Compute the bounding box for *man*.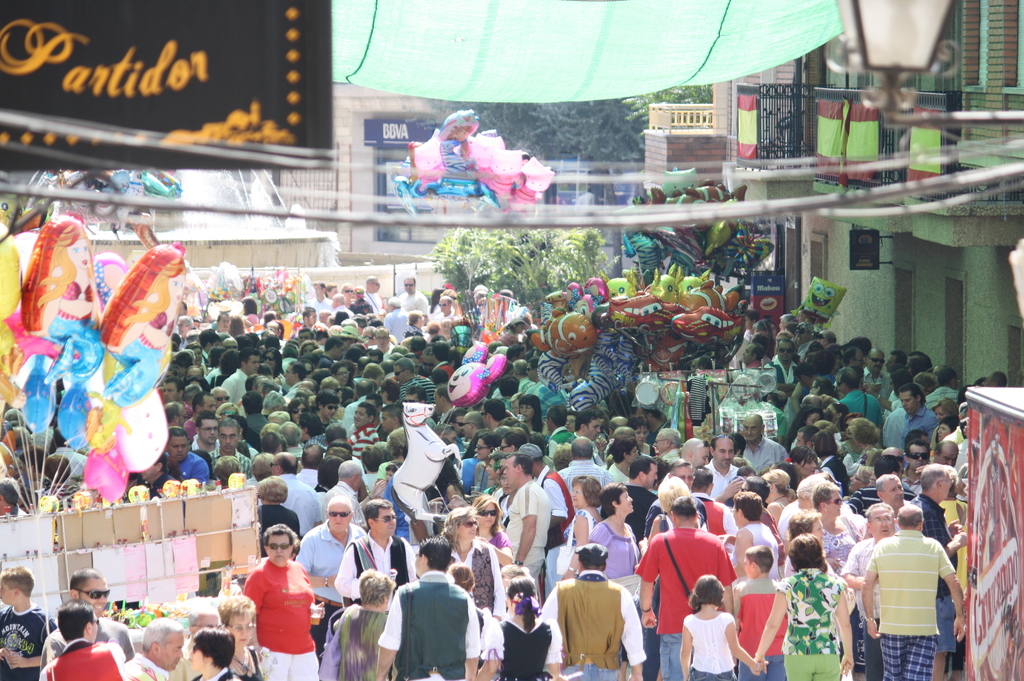
(837,502,899,680).
